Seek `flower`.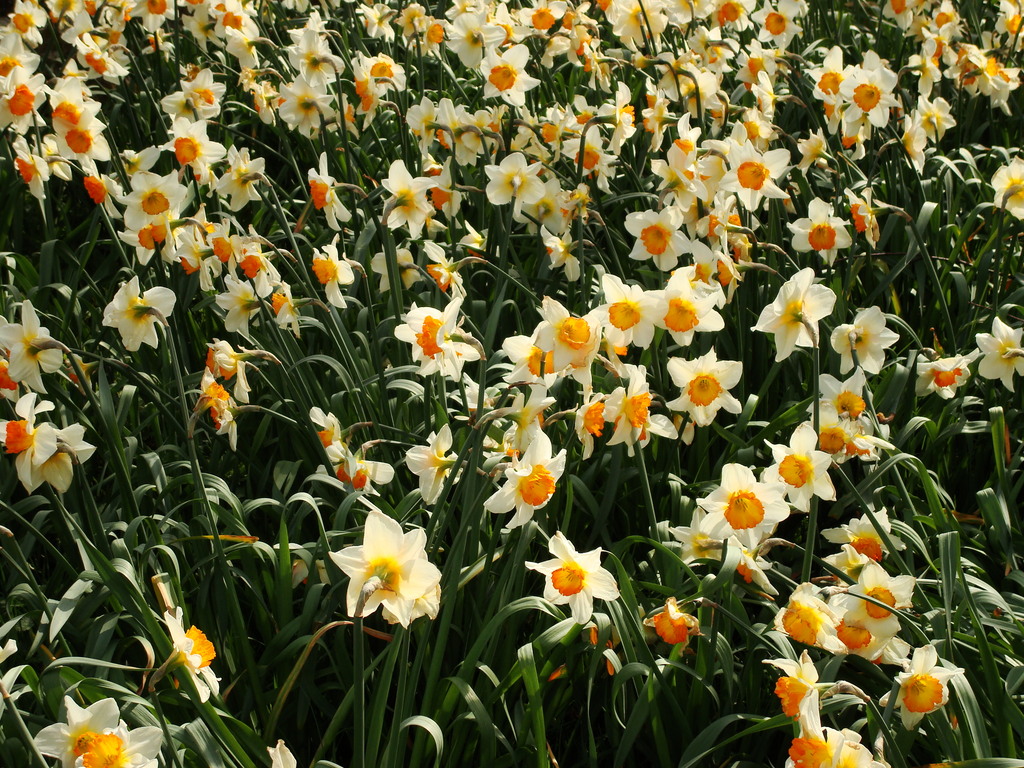
666/347/748/424.
